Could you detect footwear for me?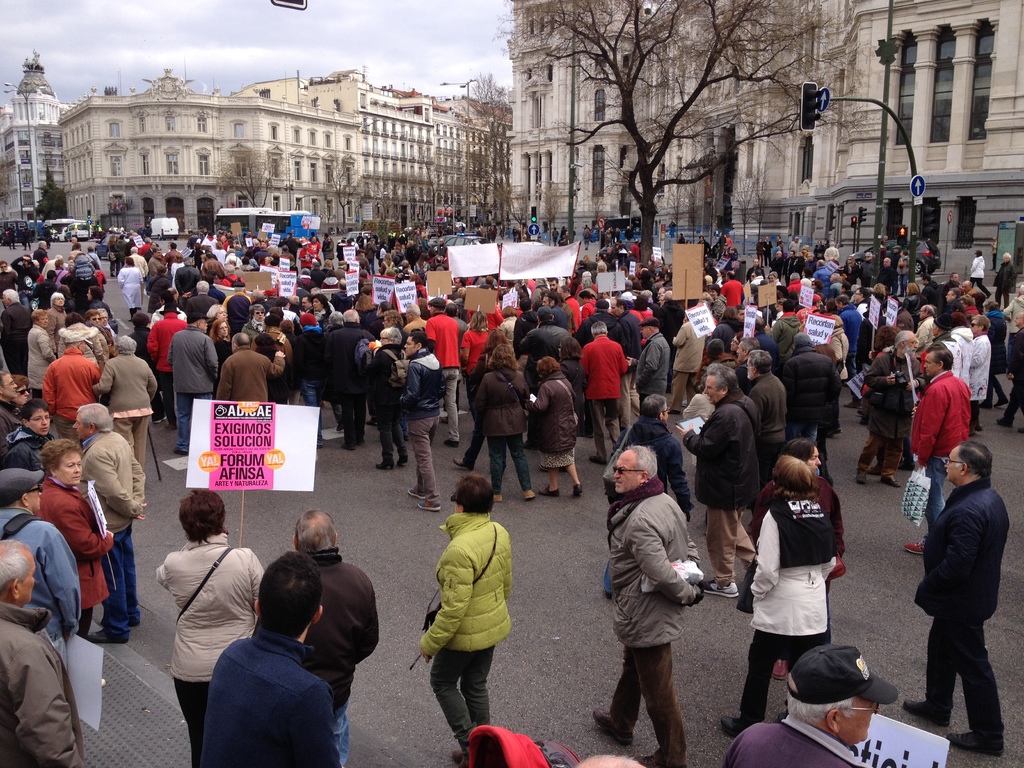
Detection result: crop(897, 696, 951, 728).
